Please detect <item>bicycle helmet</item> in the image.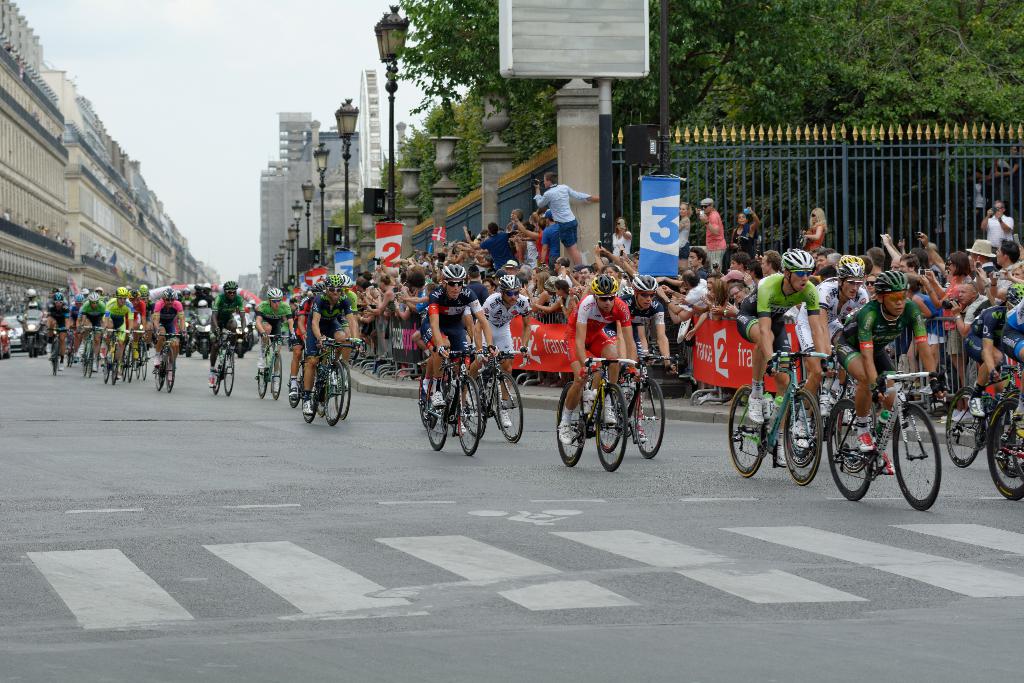
rect(115, 288, 125, 296).
